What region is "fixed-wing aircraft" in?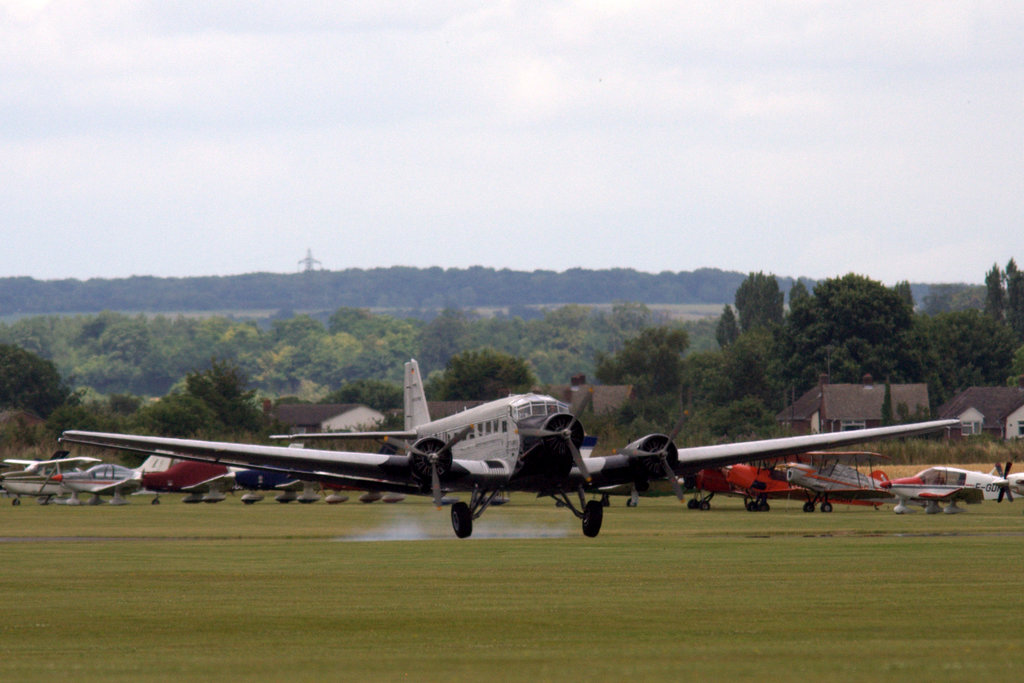
[874,459,1023,509].
